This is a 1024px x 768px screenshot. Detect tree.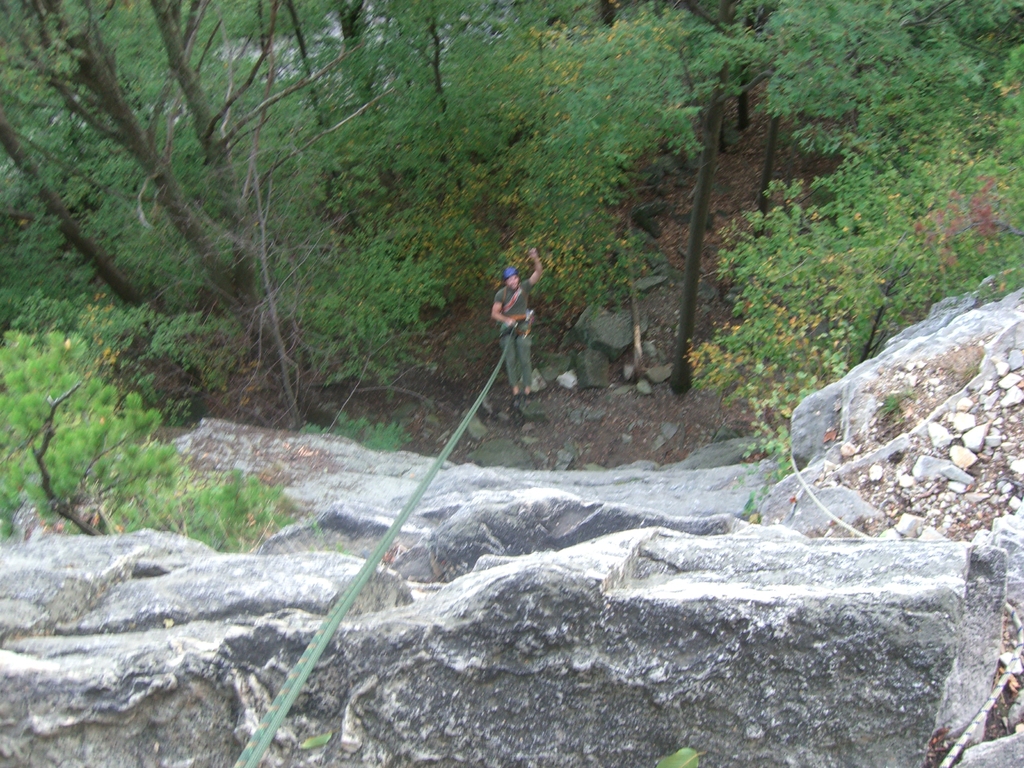
[134,1,424,403].
